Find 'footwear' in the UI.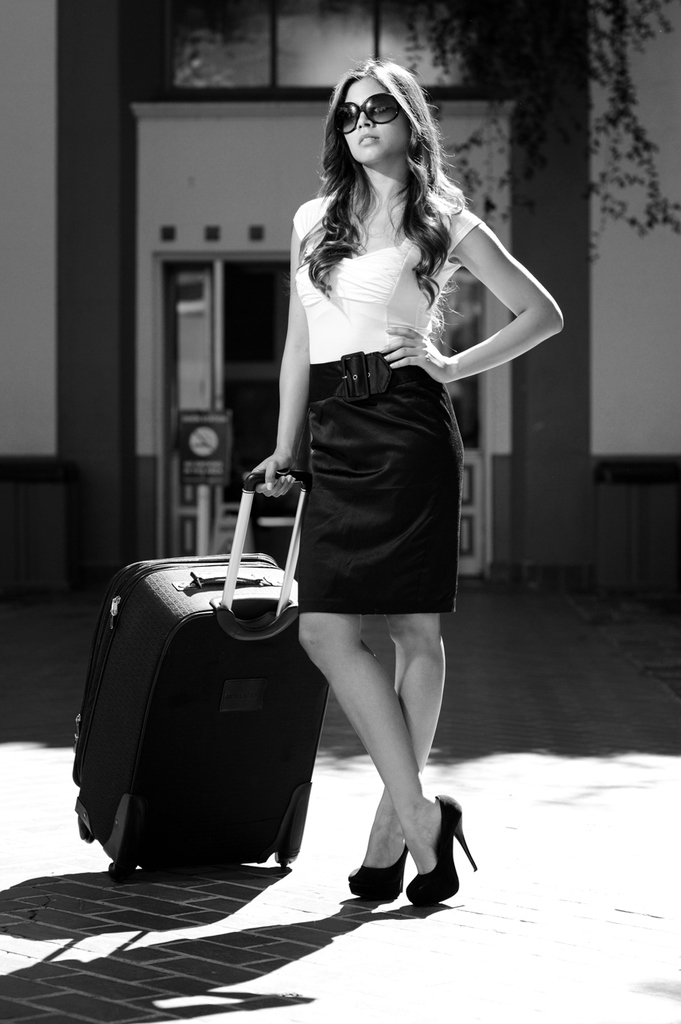
UI element at detection(404, 792, 478, 910).
